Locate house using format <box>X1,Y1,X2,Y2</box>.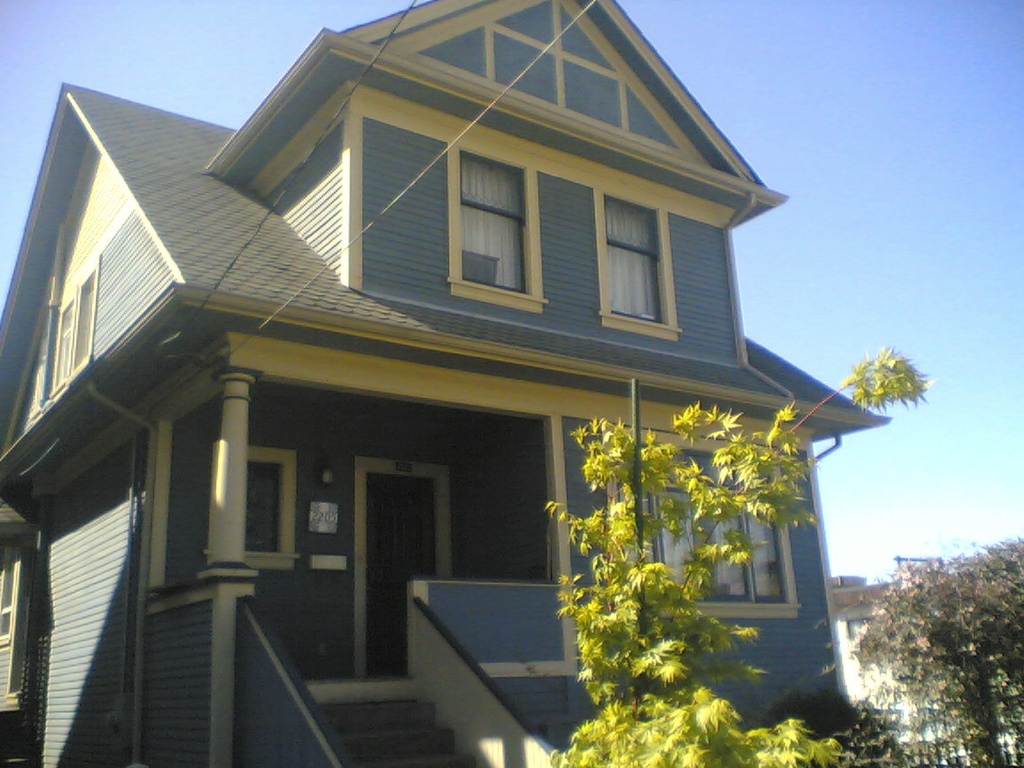
<box>833,546,1023,767</box>.
